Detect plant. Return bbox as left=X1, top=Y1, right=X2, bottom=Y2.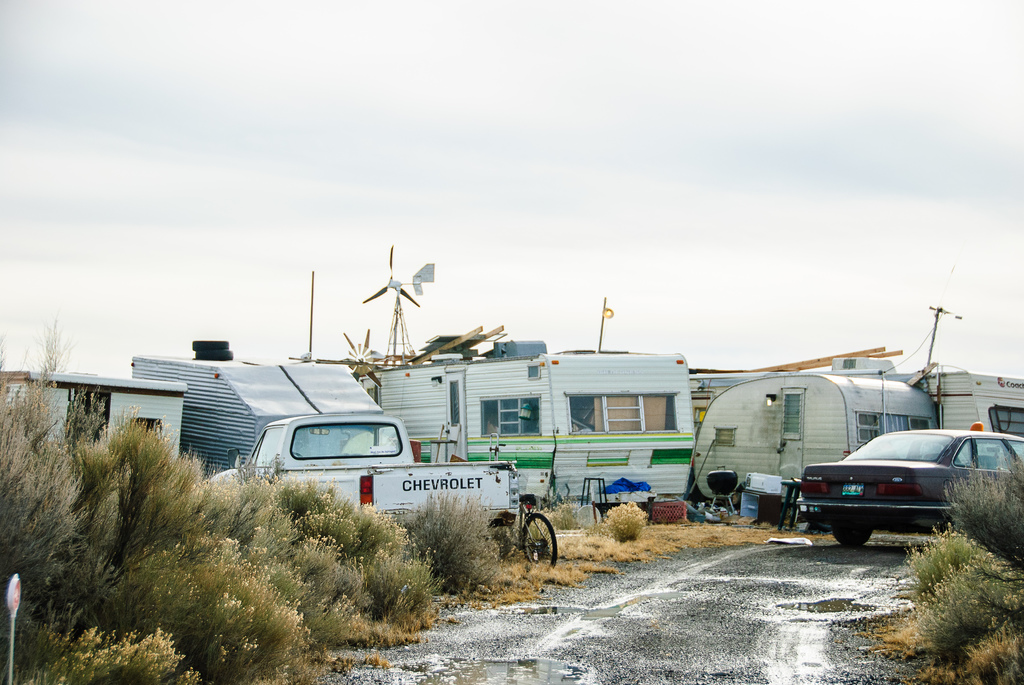
left=544, top=500, right=589, bottom=533.
